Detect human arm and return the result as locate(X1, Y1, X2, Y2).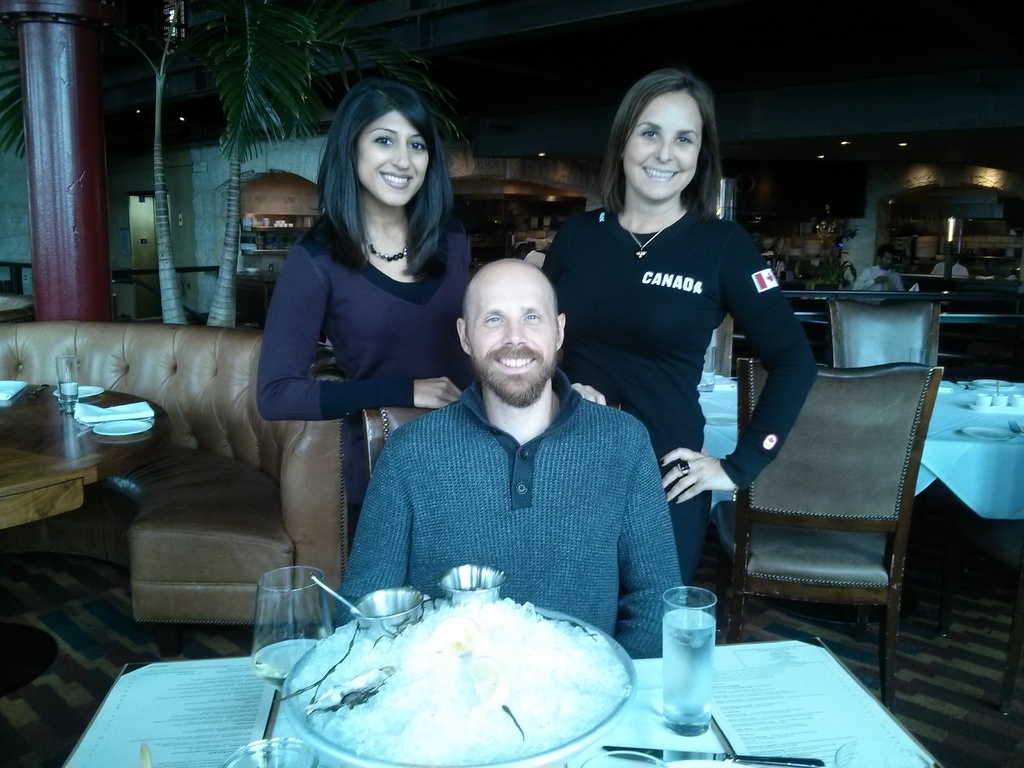
locate(337, 443, 409, 632).
